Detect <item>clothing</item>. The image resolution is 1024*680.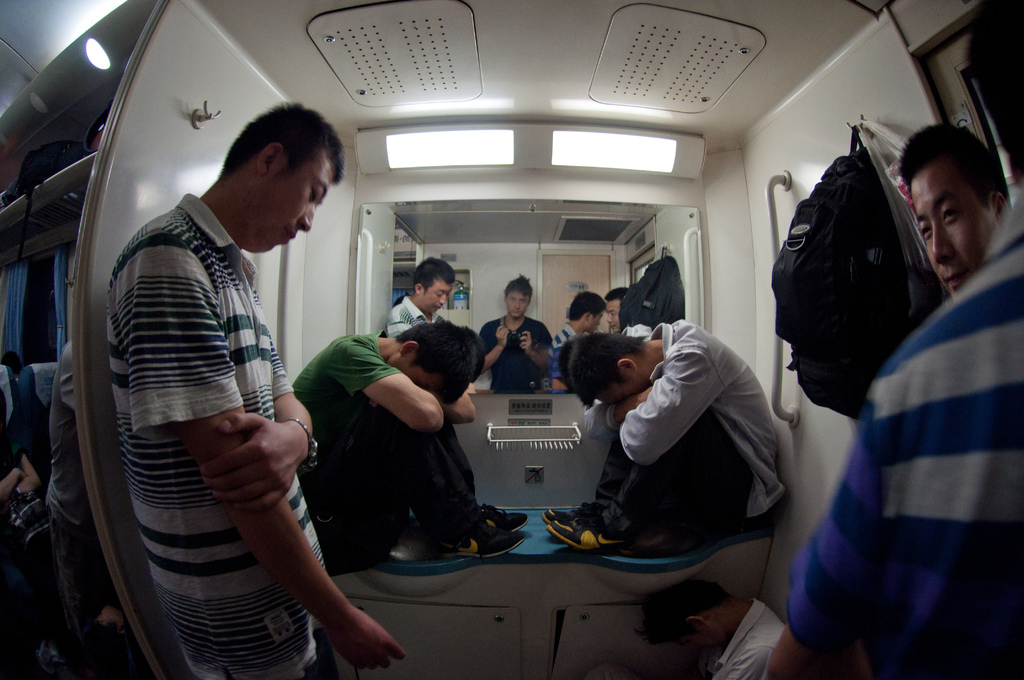
detection(776, 405, 892, 665).
